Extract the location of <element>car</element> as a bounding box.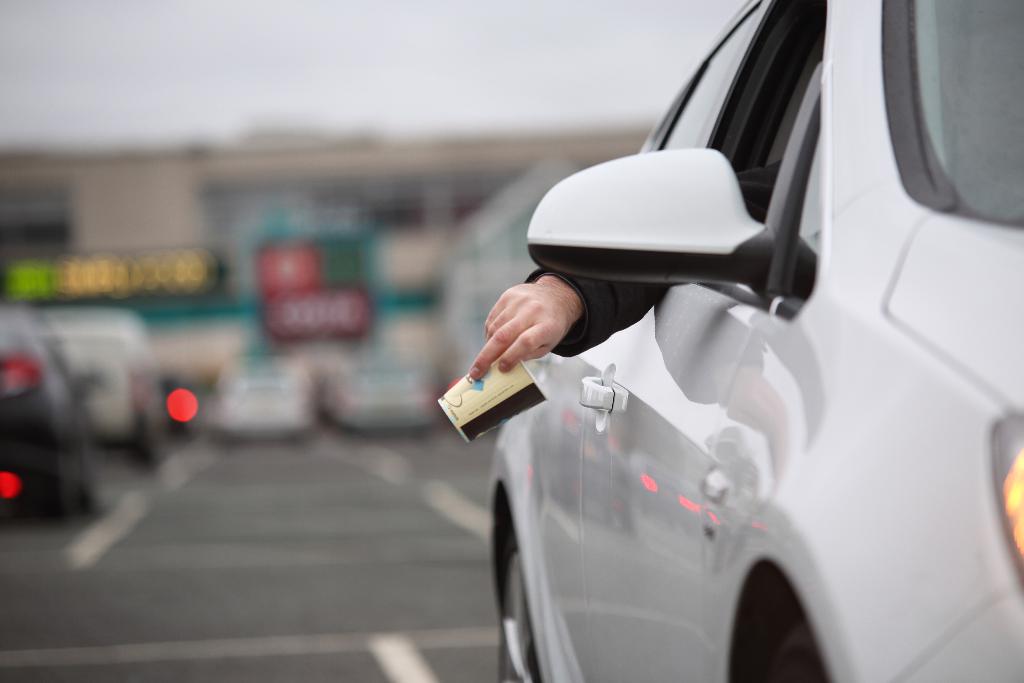
l=486, t=0, r=1023, b=682.
